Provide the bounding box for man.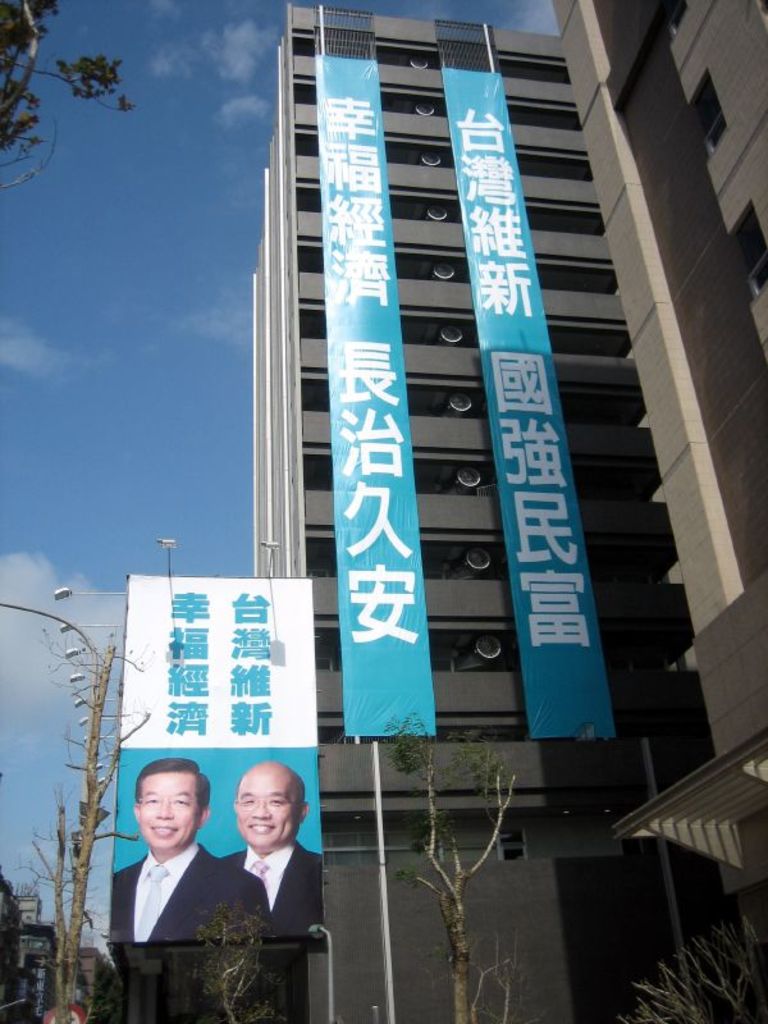
[x1=218, y1=756, x2=325, y2=941].
